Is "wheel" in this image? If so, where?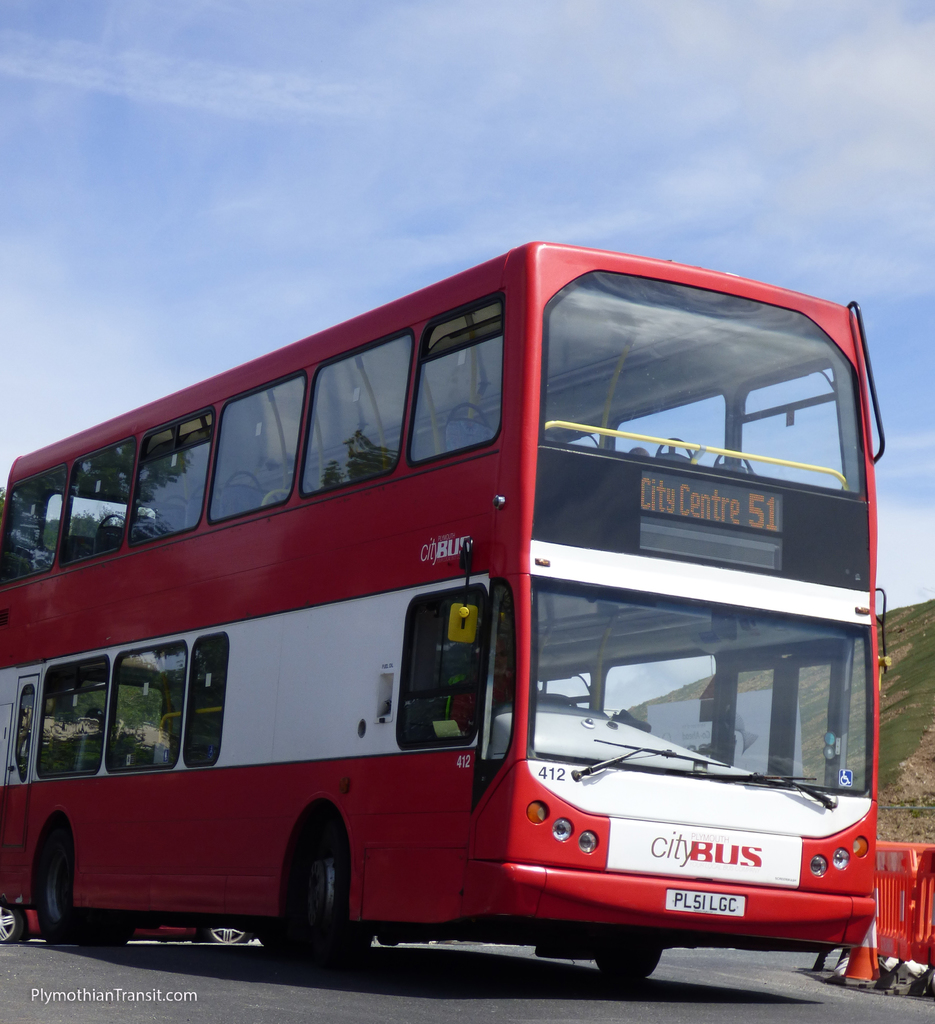
Yes, at left=89, top=915, right=132, bottom=948.
